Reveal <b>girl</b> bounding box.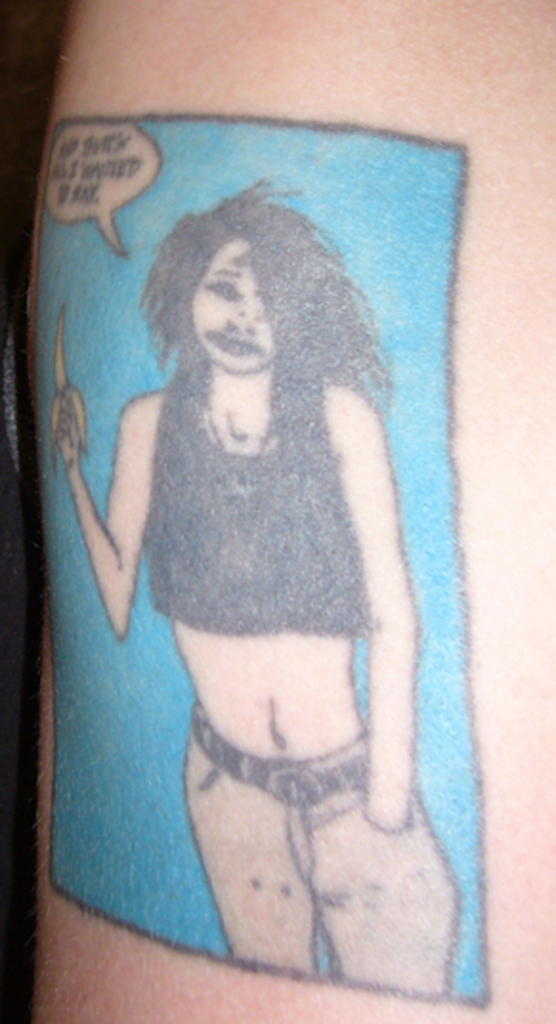
Revealed: left=48, top=180, right=464, bottom=997.
